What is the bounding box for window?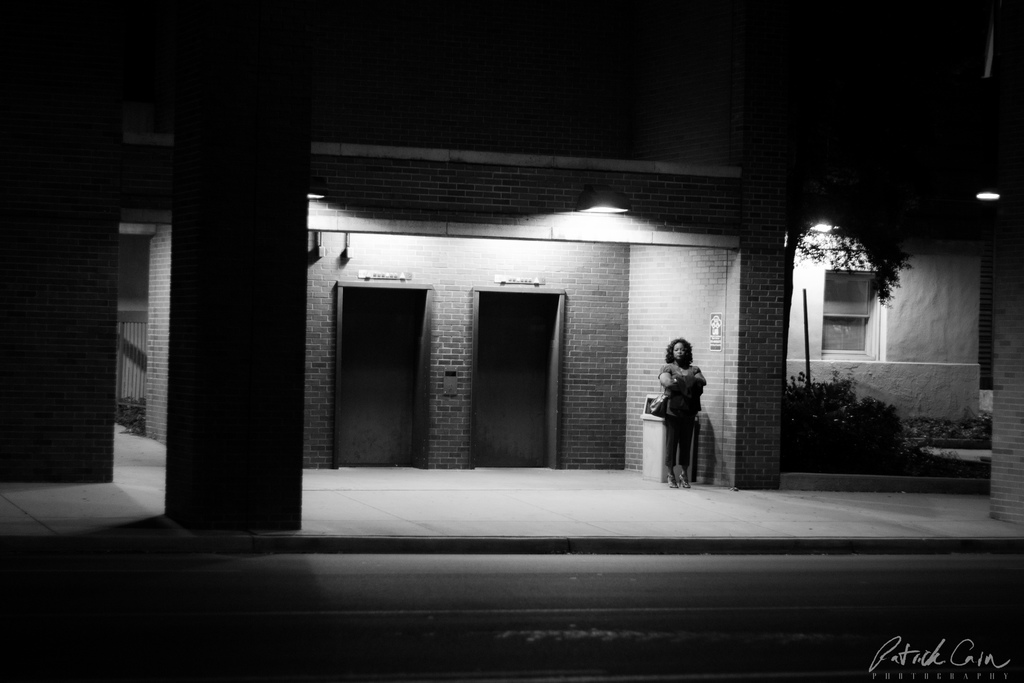
select_region(818, 270, 886, 364).
